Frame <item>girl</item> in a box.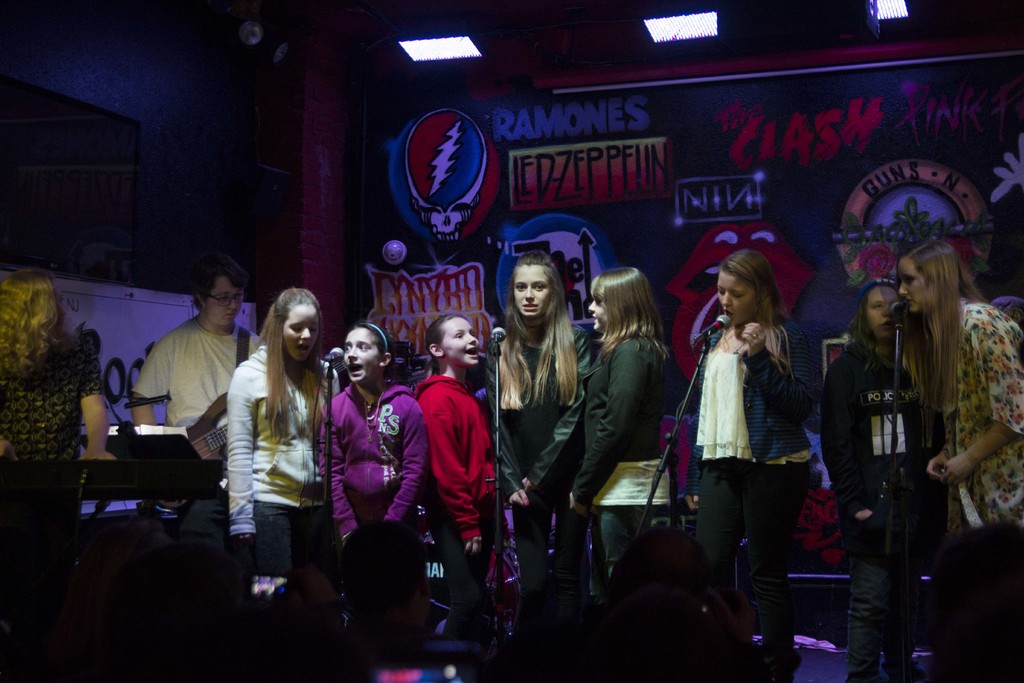
685:242:819:682.
